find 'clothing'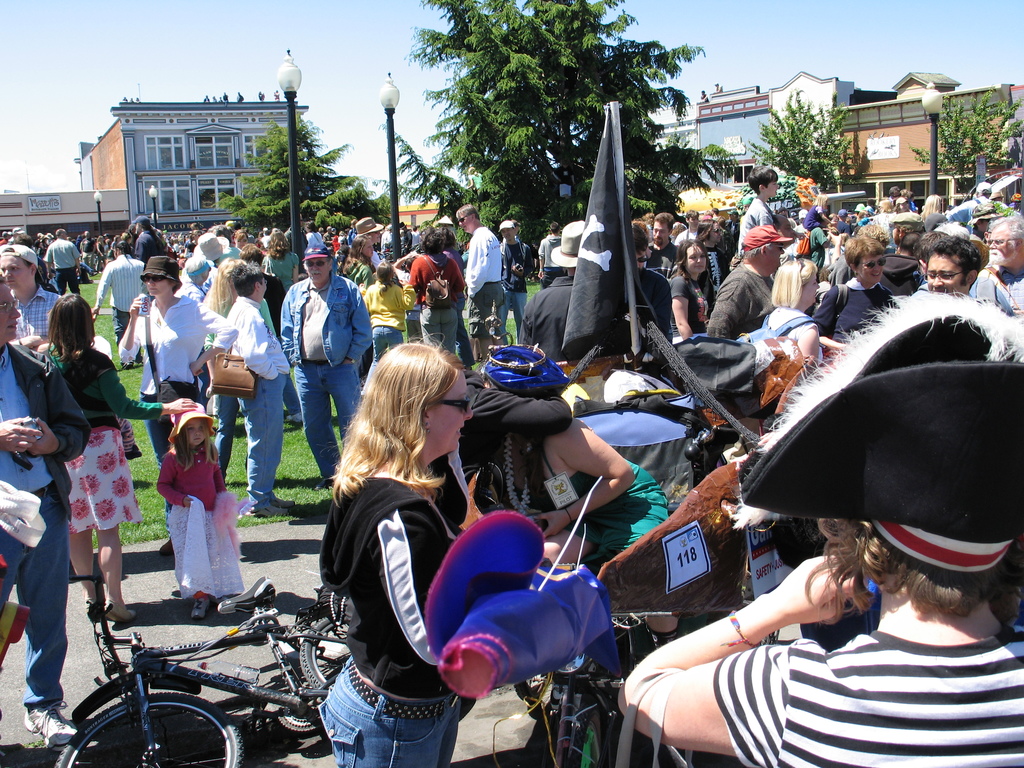
[x1=799, y1=221, x2=807, y2=252]
